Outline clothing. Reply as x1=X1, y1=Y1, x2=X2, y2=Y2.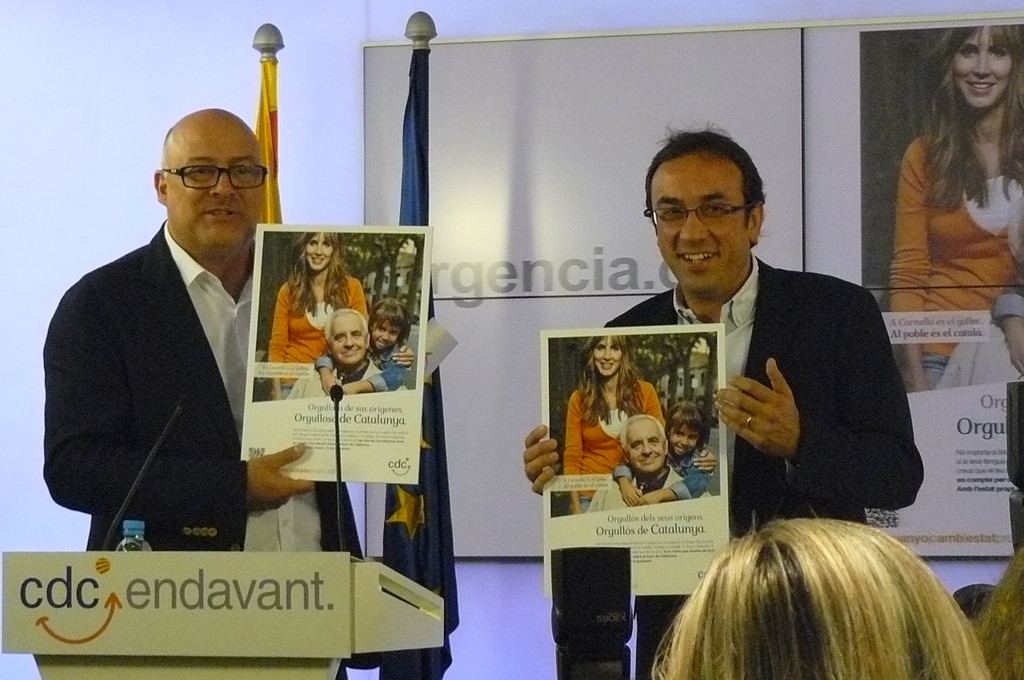
x1=563, y1=374, x2=658, y2=480.
